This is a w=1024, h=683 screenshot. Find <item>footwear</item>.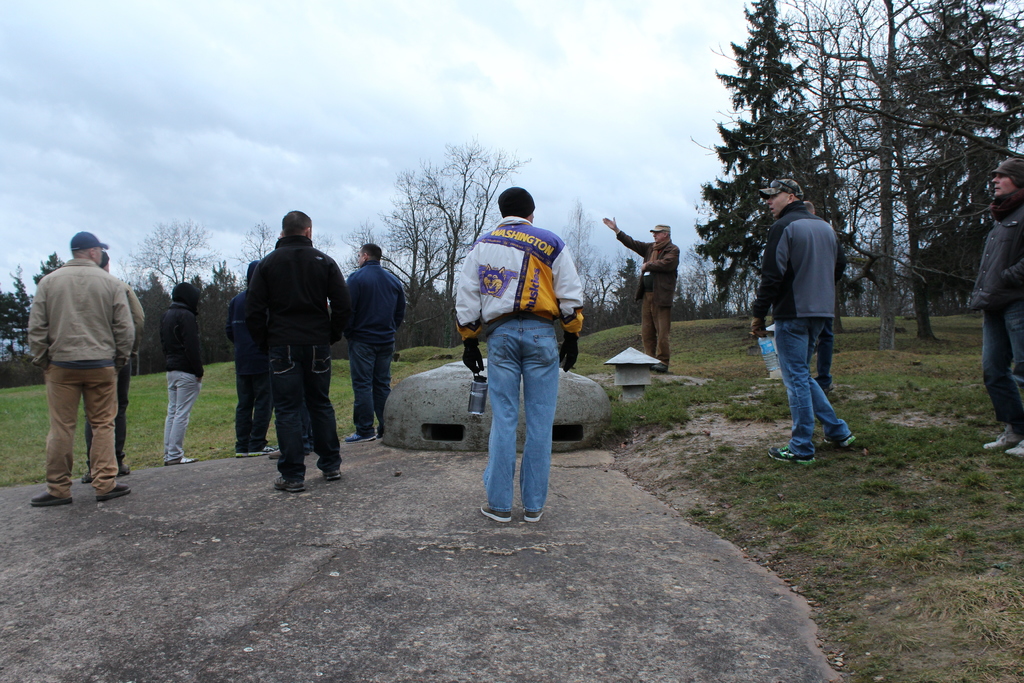
Bounding box: locate(78, 472, 93, 483).
